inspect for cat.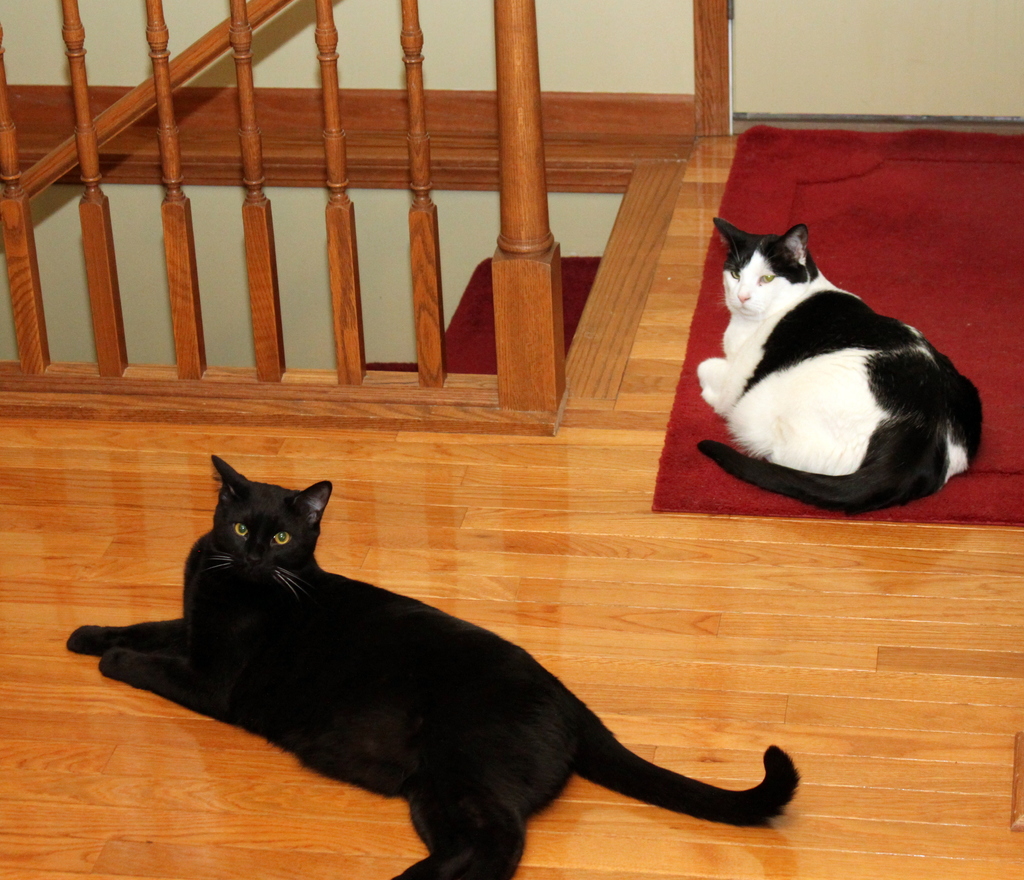
Inspection: x1=65, y1=458, x2=800, y2=879.
